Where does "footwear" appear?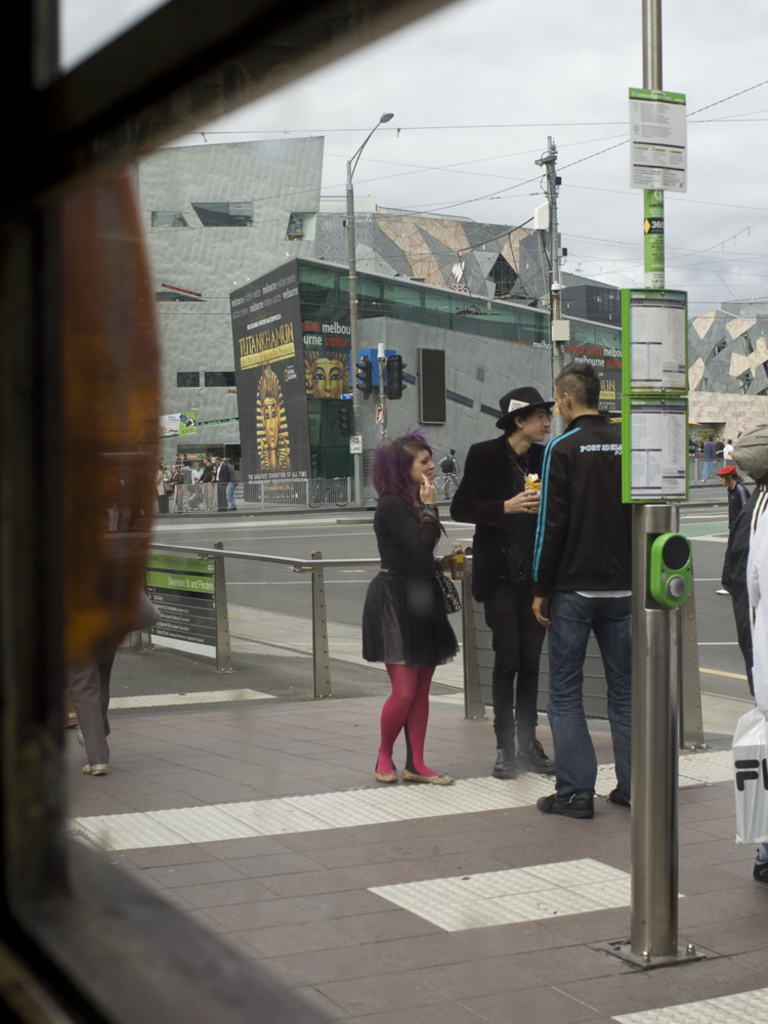
Appears at region(534, 785, 594, 822).
